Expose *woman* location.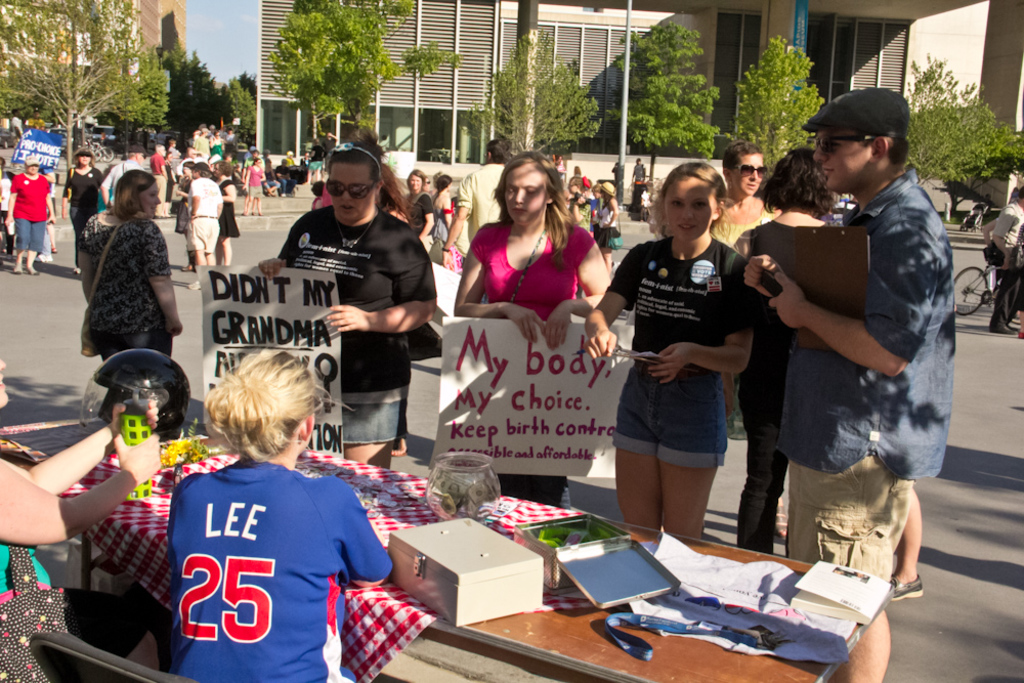
Exposed at left=596, top=182, right=618, bottom=273.
